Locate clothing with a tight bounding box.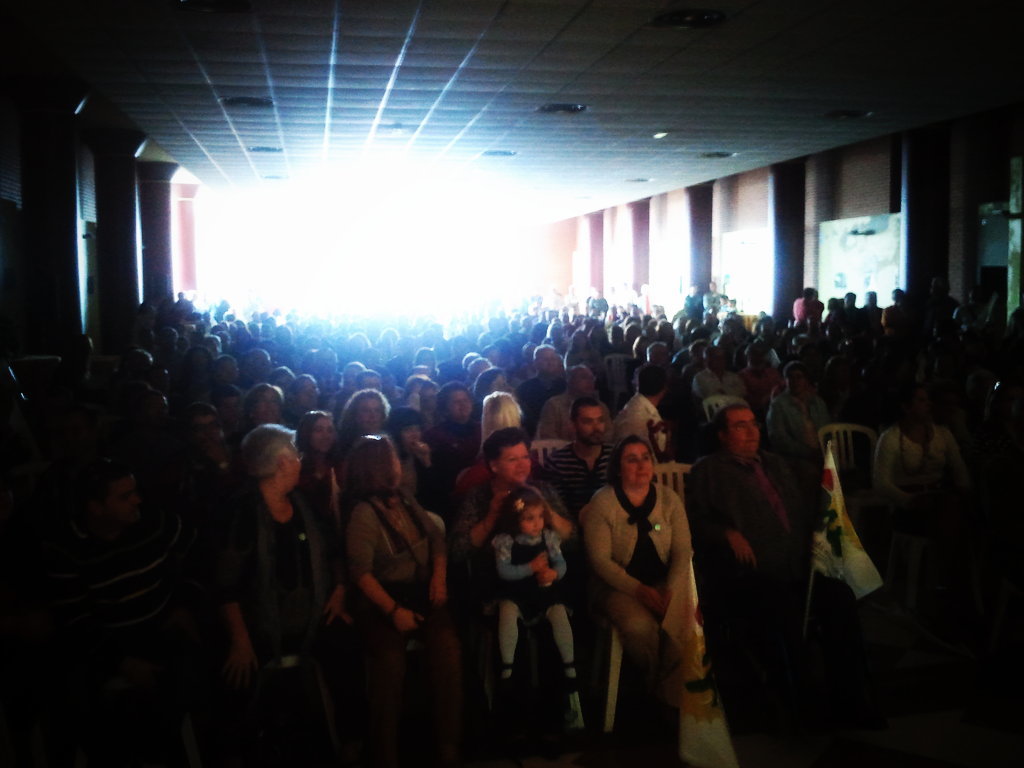
bbox(768, 394, 822, 459).
